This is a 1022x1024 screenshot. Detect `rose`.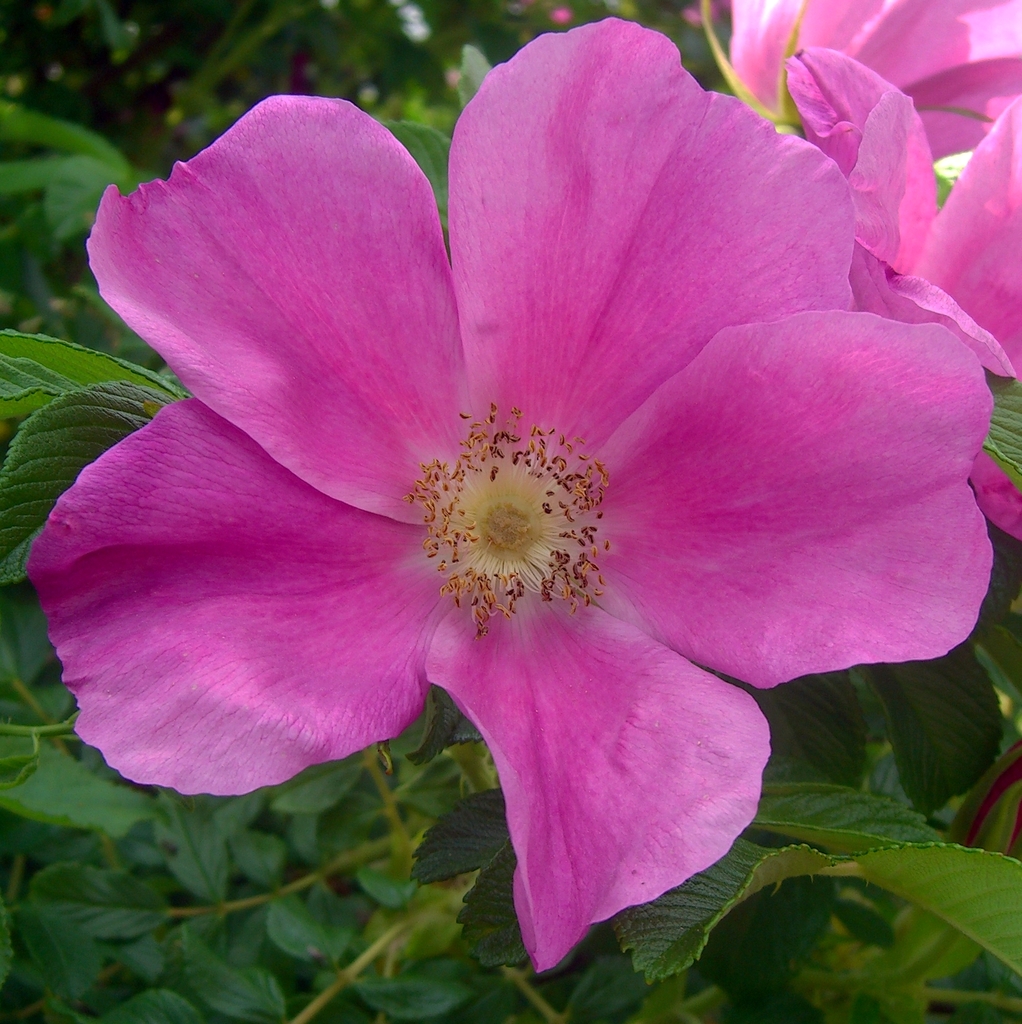
[783,41,1021,550].
